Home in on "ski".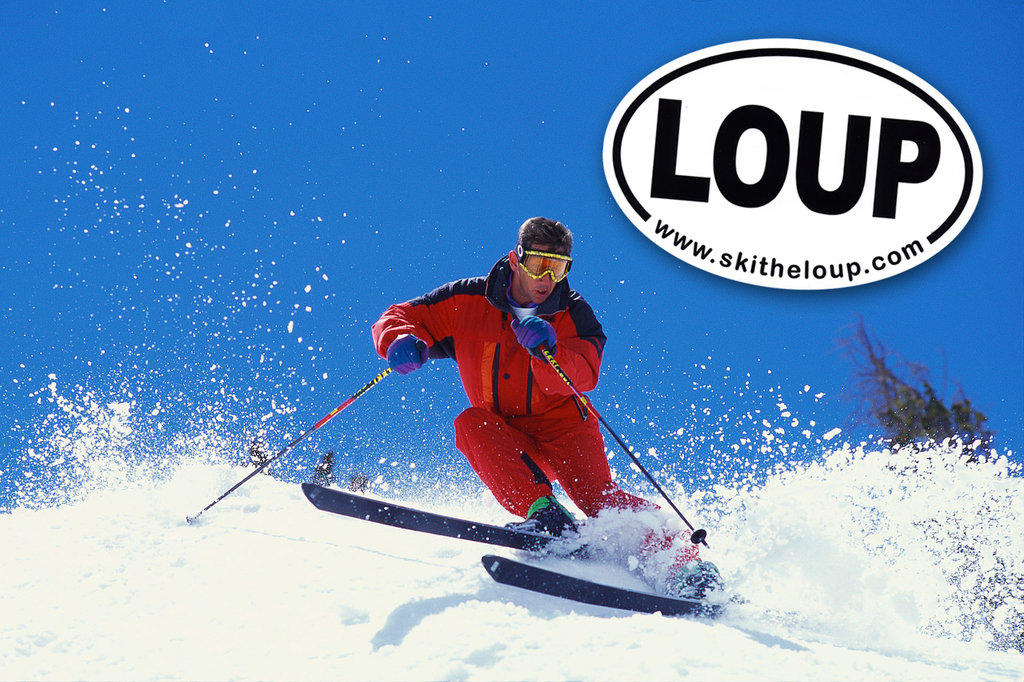
Homed in at bbox(486, 552, 724, 620).
